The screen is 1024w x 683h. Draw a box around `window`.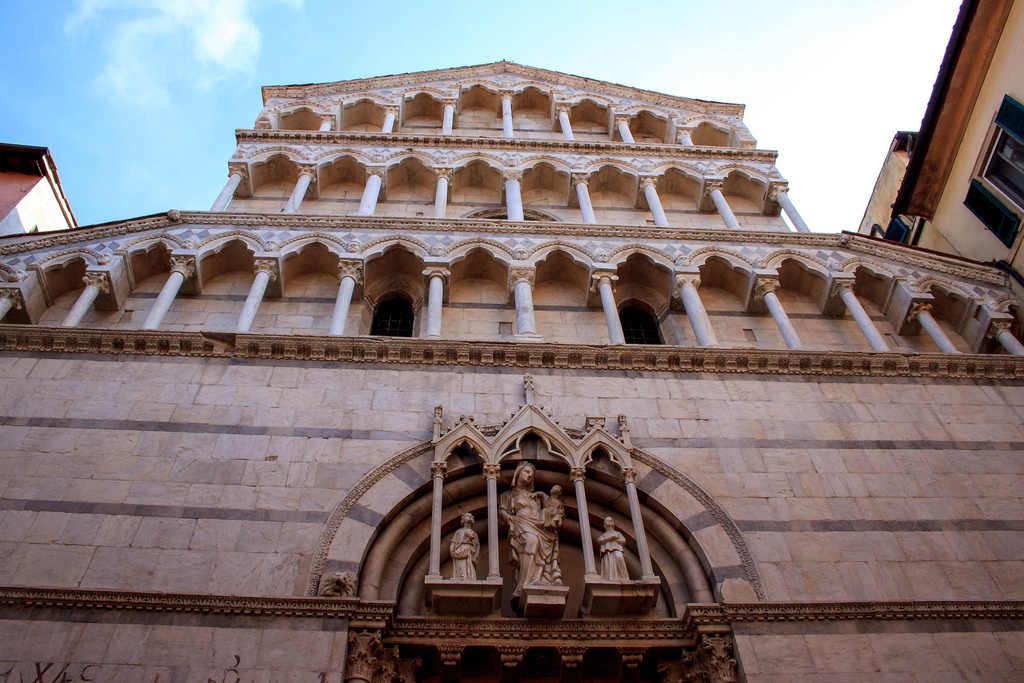
(360,291,422,345).
